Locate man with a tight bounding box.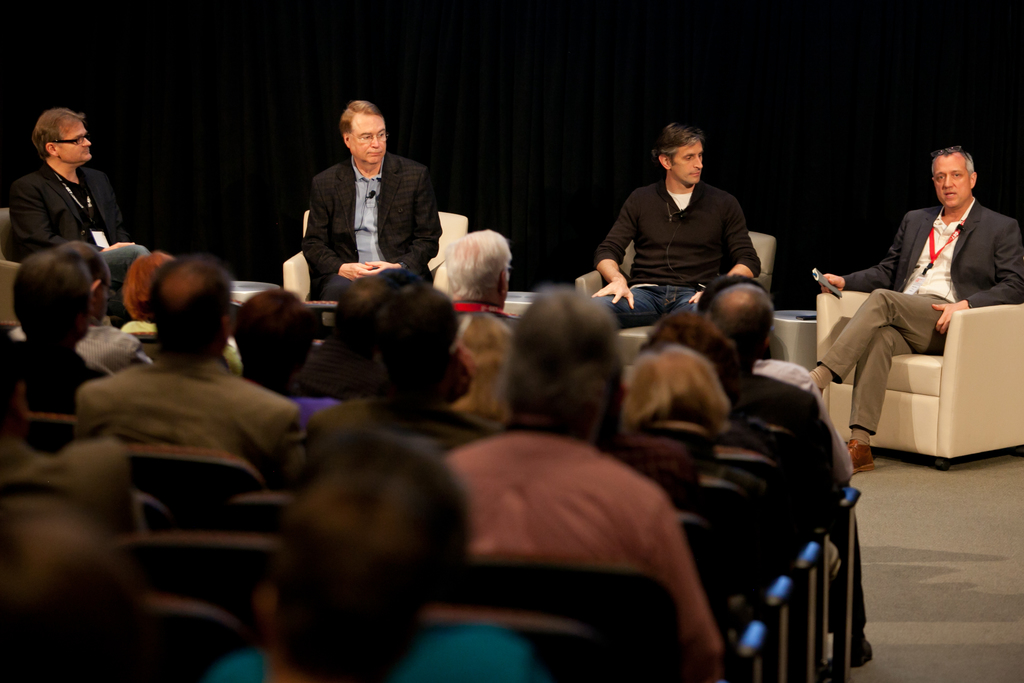
(299, 99, 442, 299).
